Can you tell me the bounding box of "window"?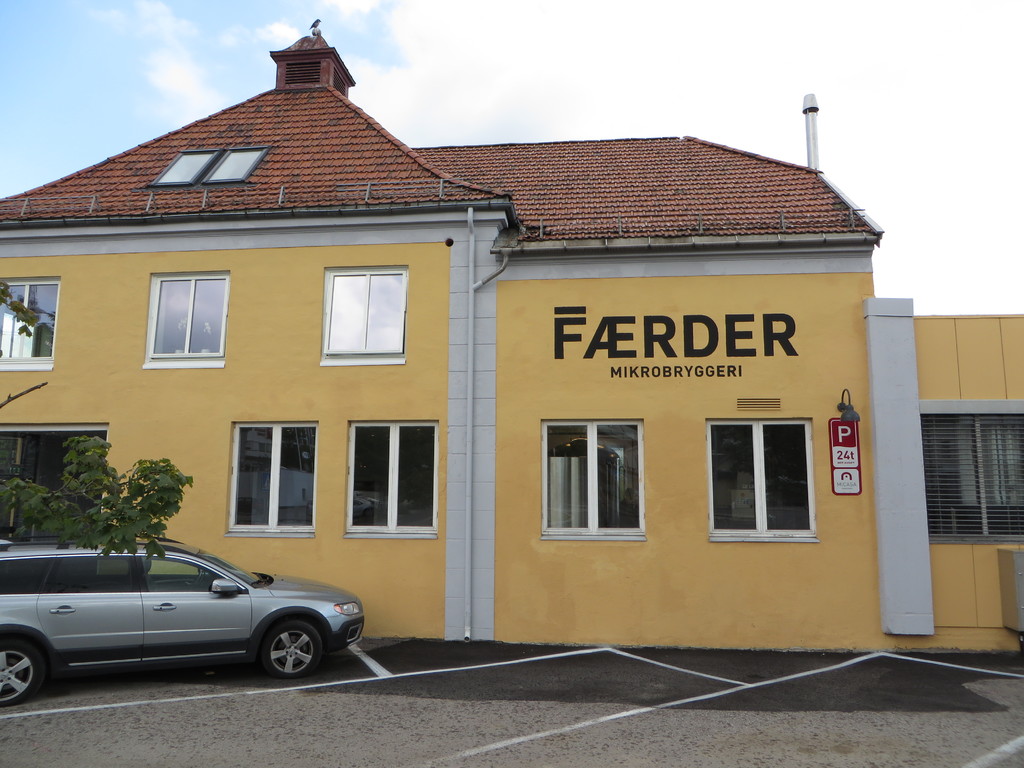
[918, 400, 1023, 548].
